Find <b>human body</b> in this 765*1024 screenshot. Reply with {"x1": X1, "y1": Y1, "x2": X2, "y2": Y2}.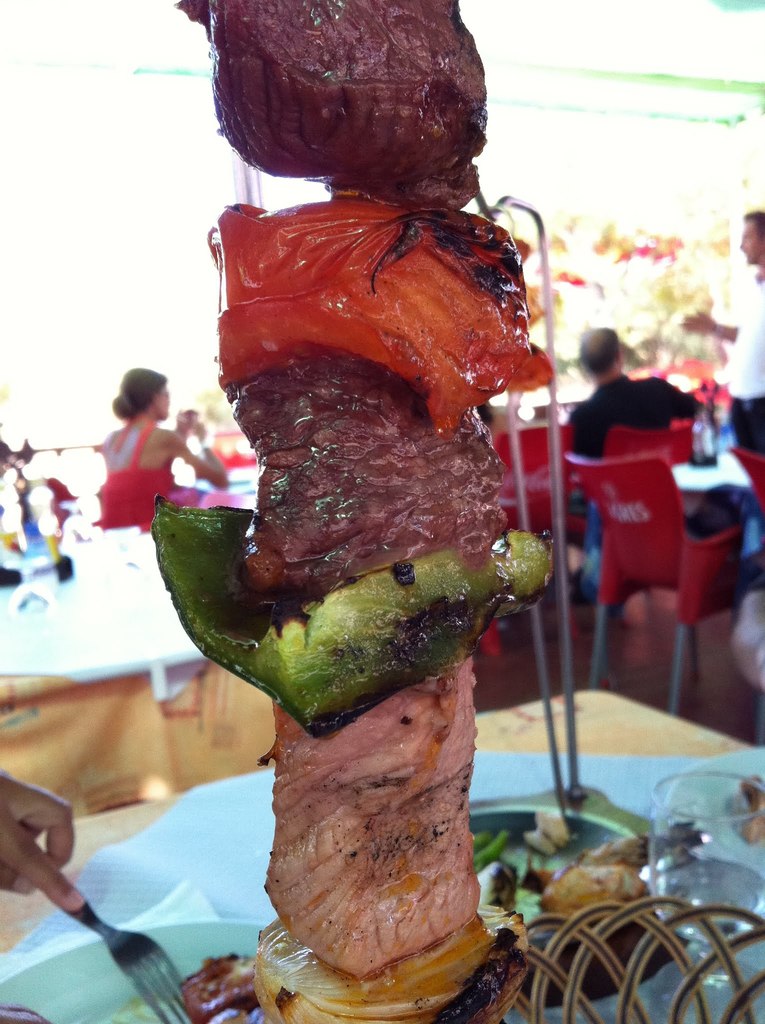
{"x1": 79, "y1": 353, "x2": 198, "y2": 518}.
